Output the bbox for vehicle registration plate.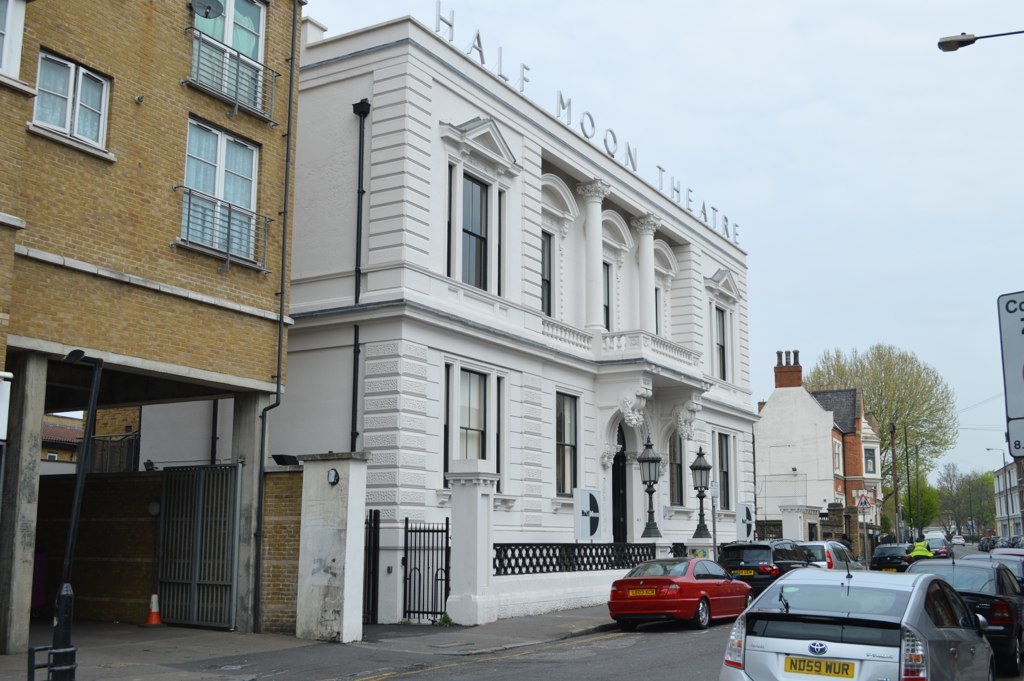
784/658/856/680.
